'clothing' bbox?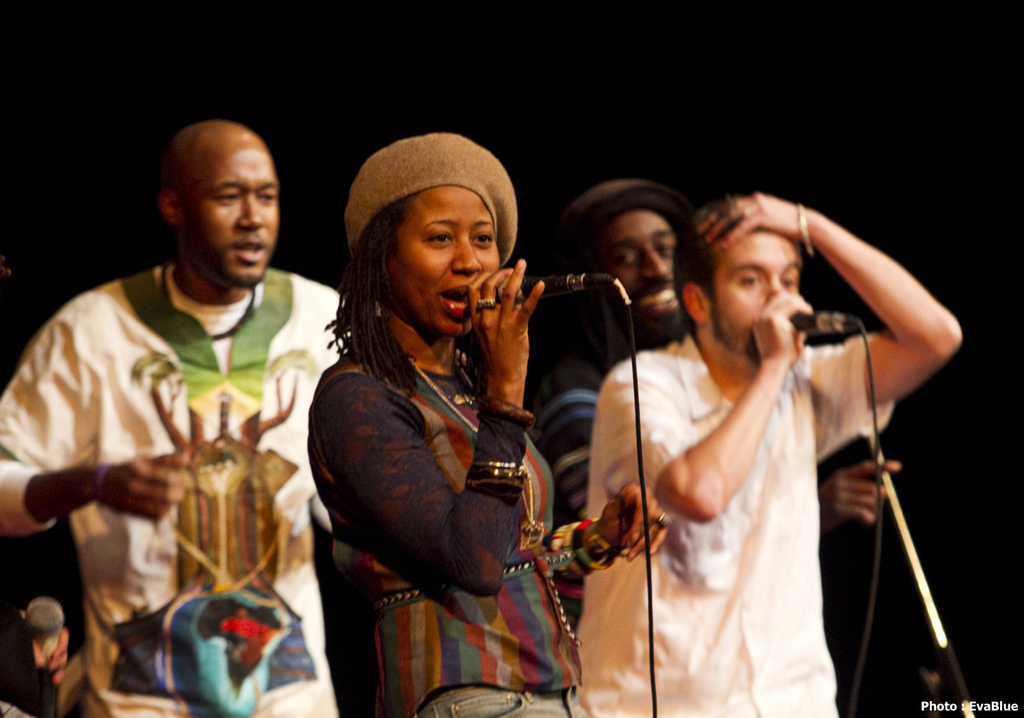
<box>530,345,616,630</box>
